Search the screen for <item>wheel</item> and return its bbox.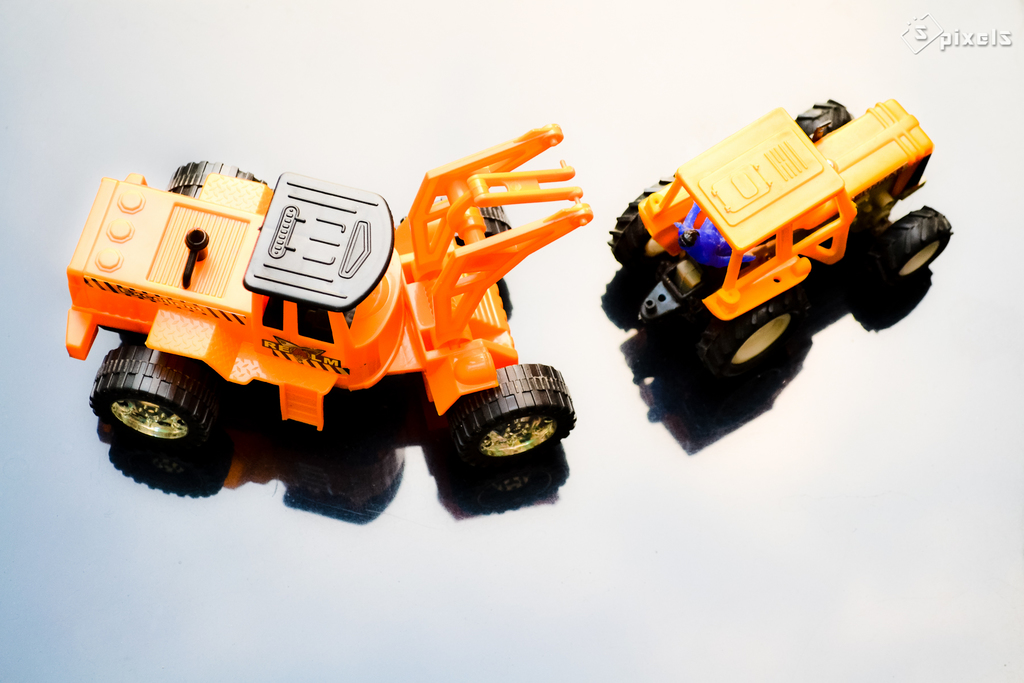
Found: bbox=[692, 309, 806, 384].
